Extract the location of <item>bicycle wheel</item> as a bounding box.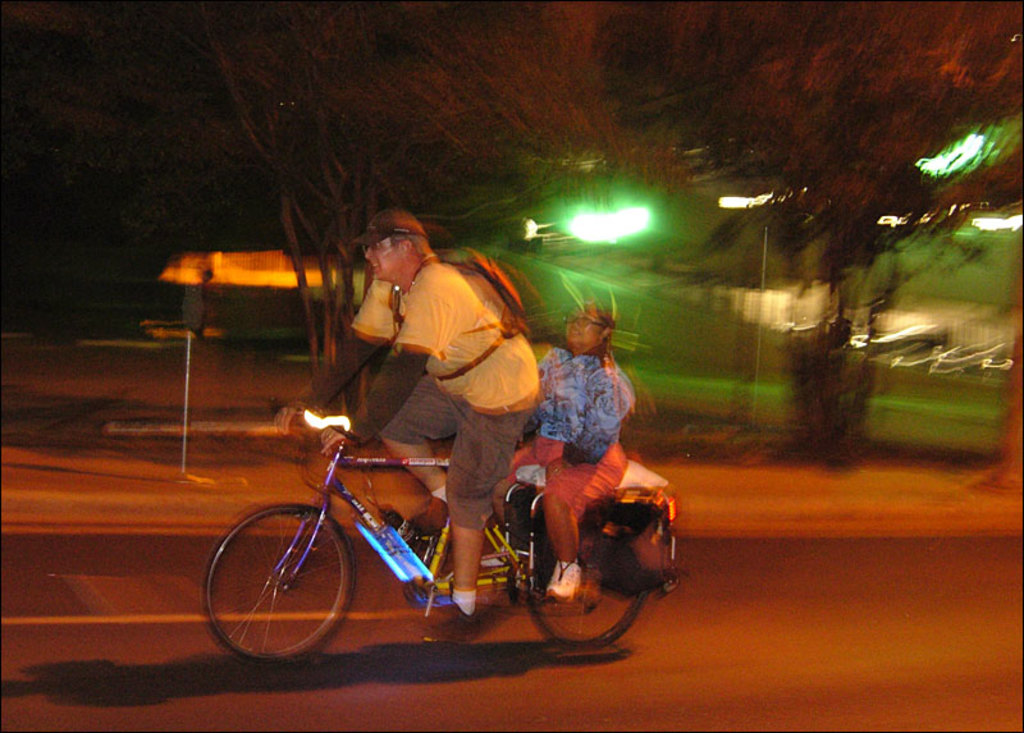
region(221, 509, 349, 669).
